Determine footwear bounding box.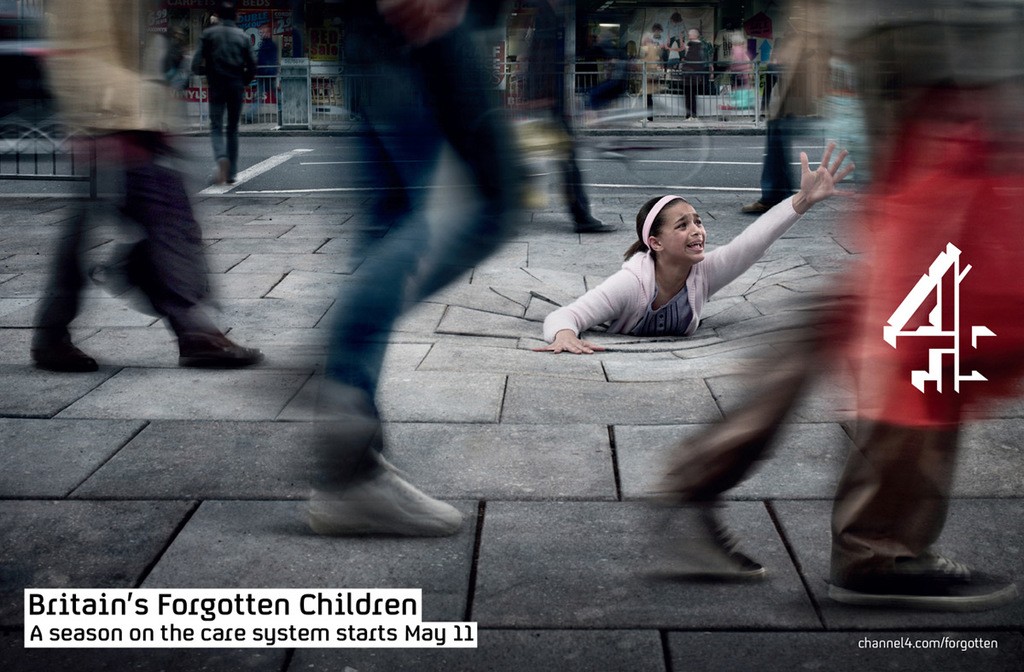
Determined: 823,551,1019,611.
